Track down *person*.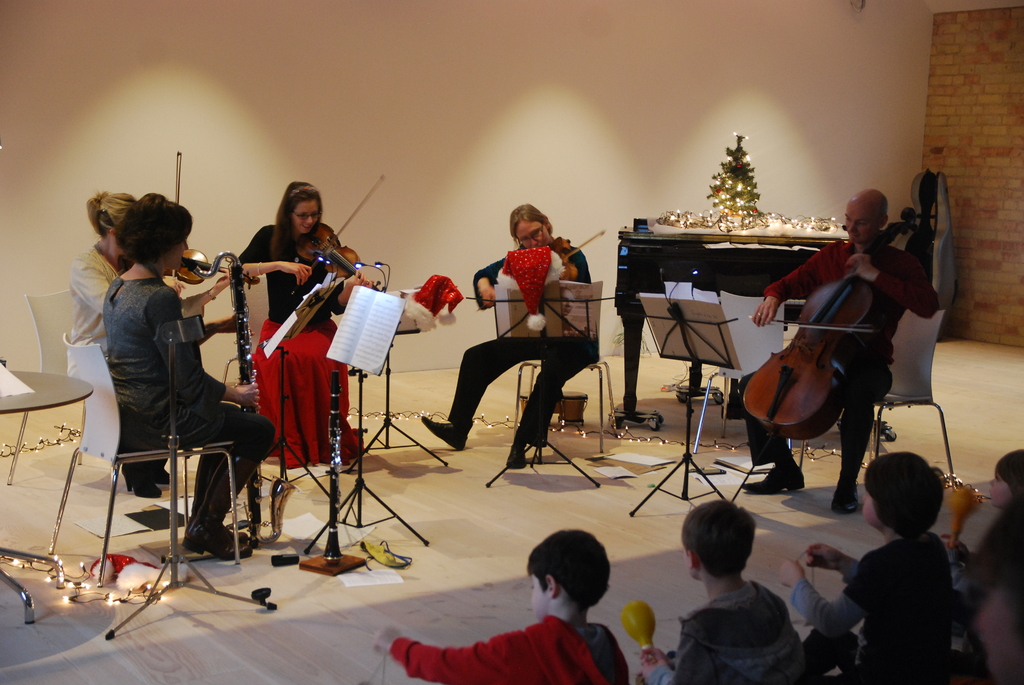
Tracked to bbox=(70, 185, 238, 501).
